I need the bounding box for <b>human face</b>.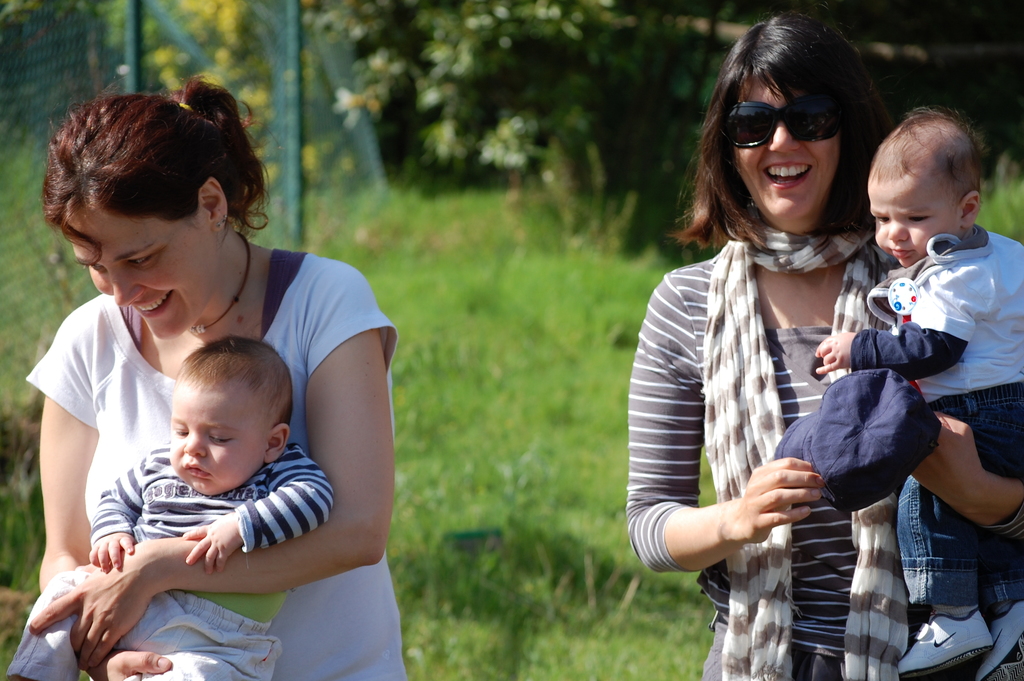
Here it is: l=169, t=386, r=262, b=494.
